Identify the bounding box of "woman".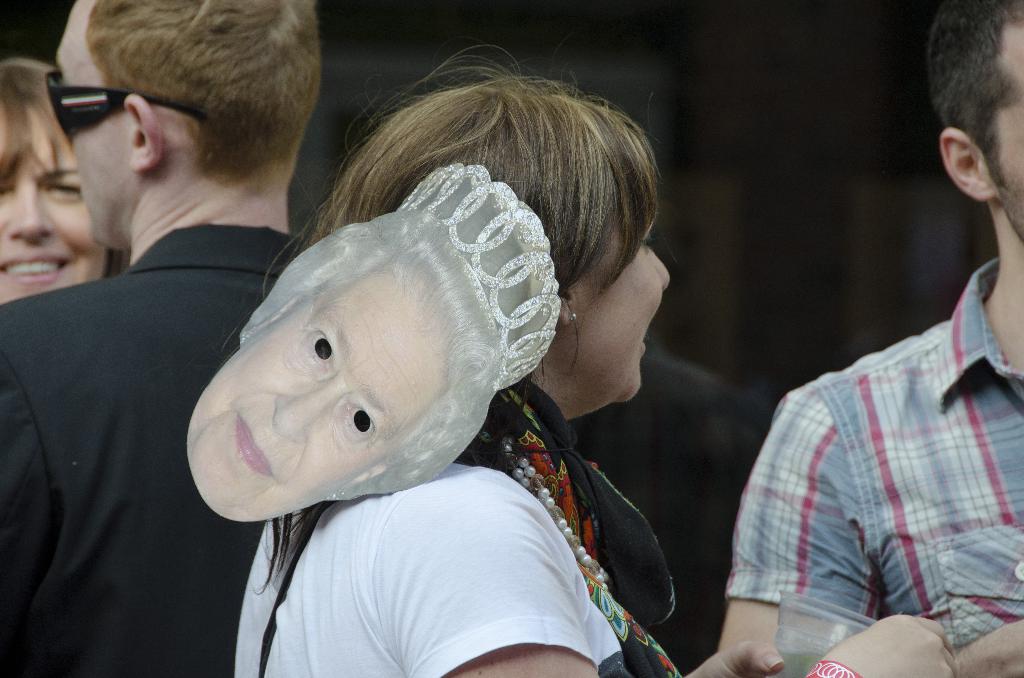
x1=188, y1=161, x2=559, y2=522.
